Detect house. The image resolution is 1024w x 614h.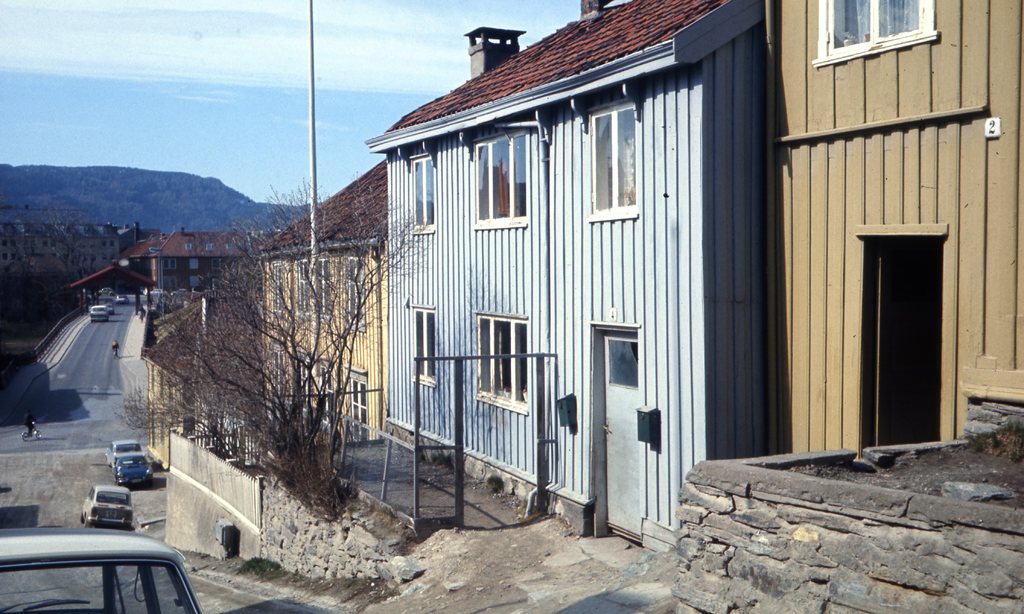
[129, 259, 271, 480].
